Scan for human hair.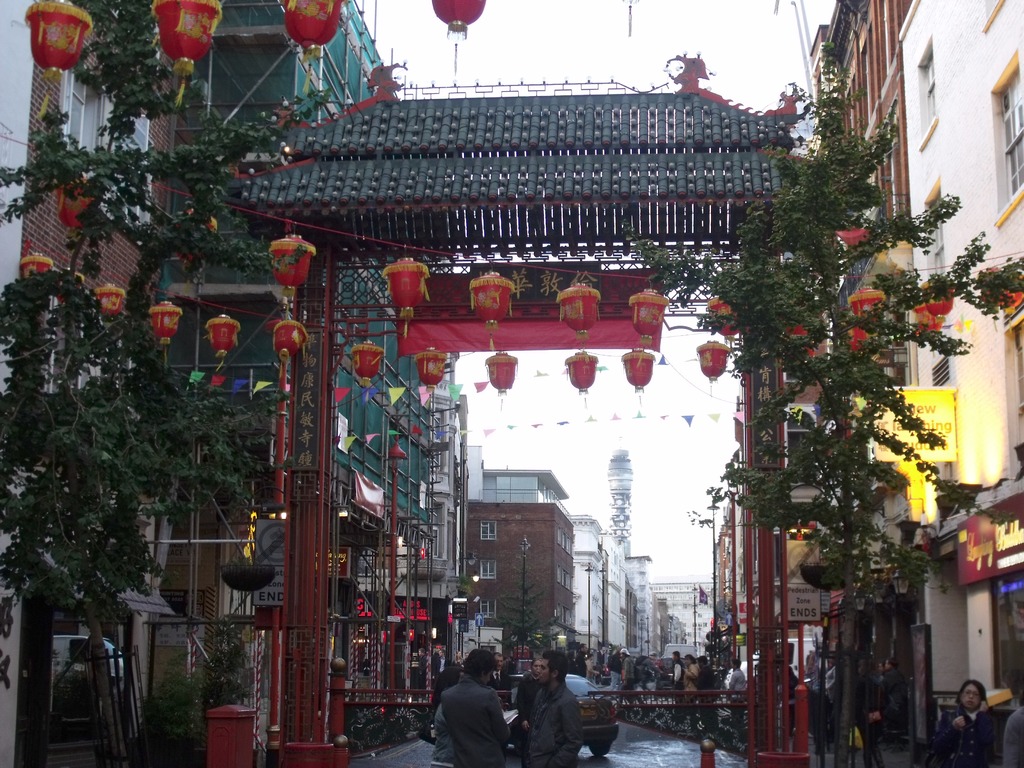
Scan result: (left=533, top=653, right=544, bottom=668).
